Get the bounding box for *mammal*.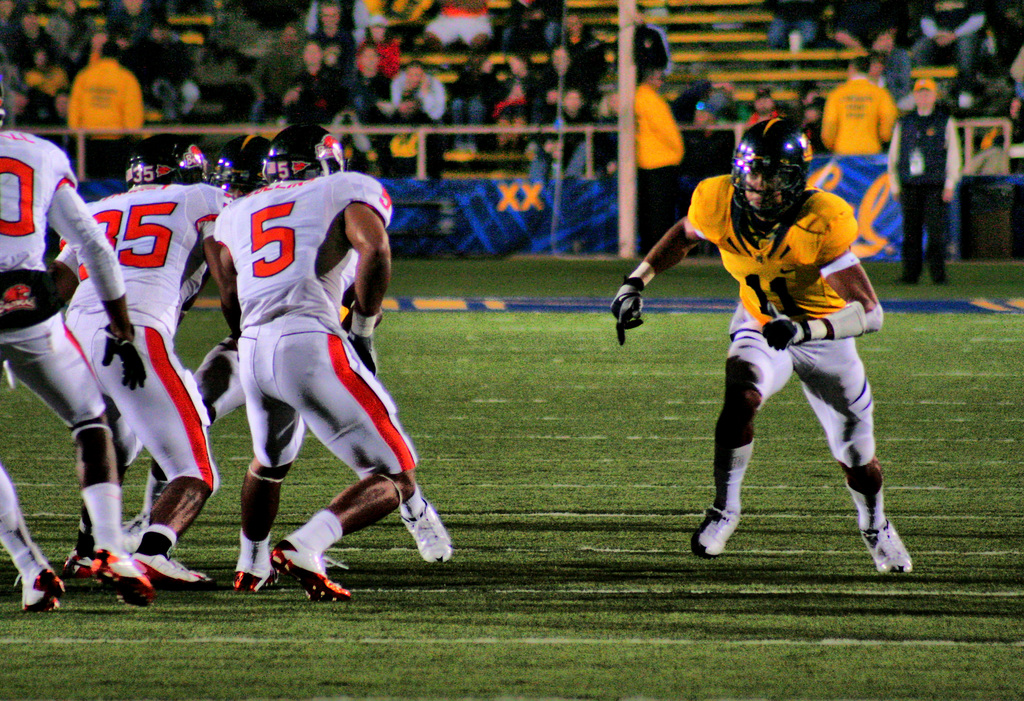
bbox(349, 51, 388, 110).
